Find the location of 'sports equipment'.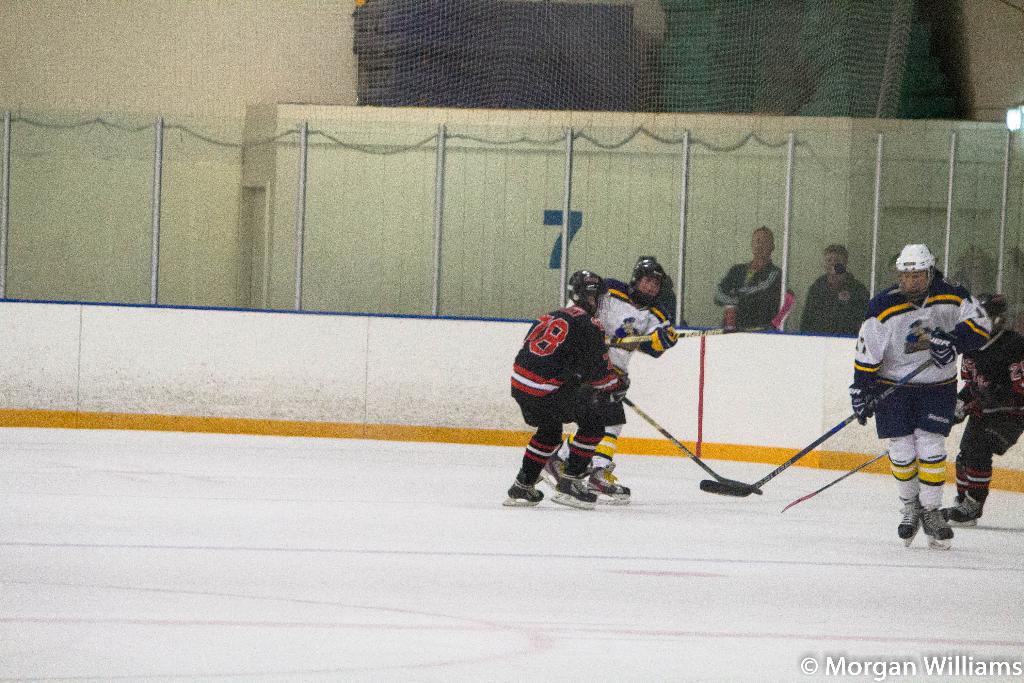
Location: BBox(954, 388, 976, 425).
